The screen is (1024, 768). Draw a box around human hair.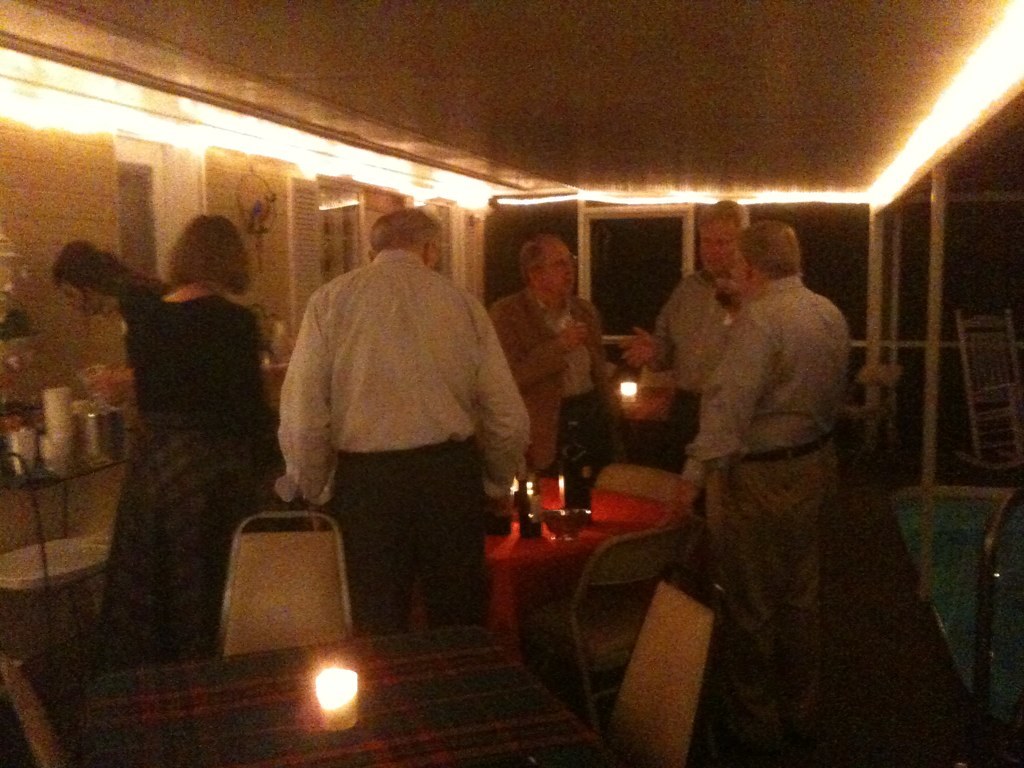
crop(375, 202, 443, 264).
